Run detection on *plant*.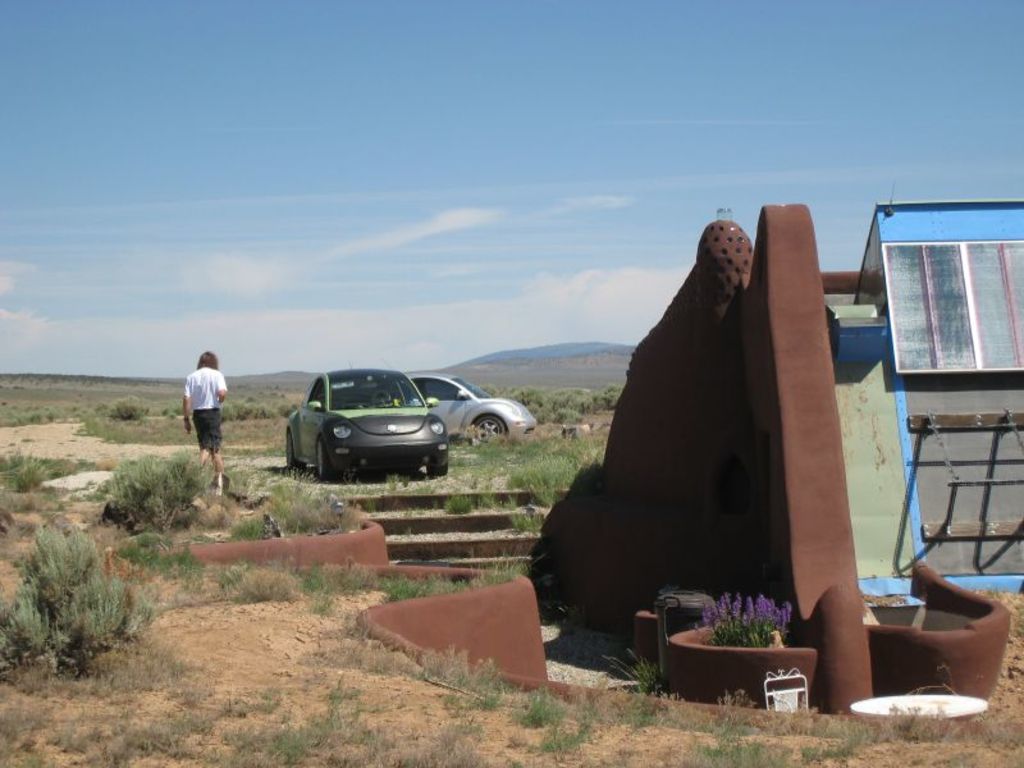
Result: (x1=218, y1=563, x2=301, y2=600).
